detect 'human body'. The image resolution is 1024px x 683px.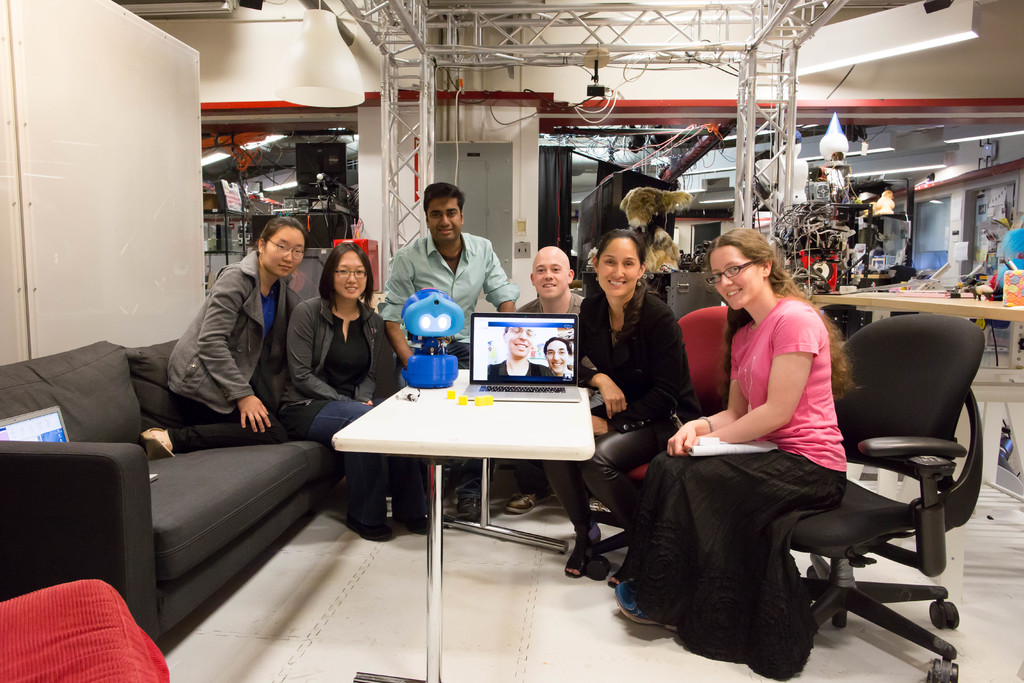
box=[486, 360, 554, 378].
